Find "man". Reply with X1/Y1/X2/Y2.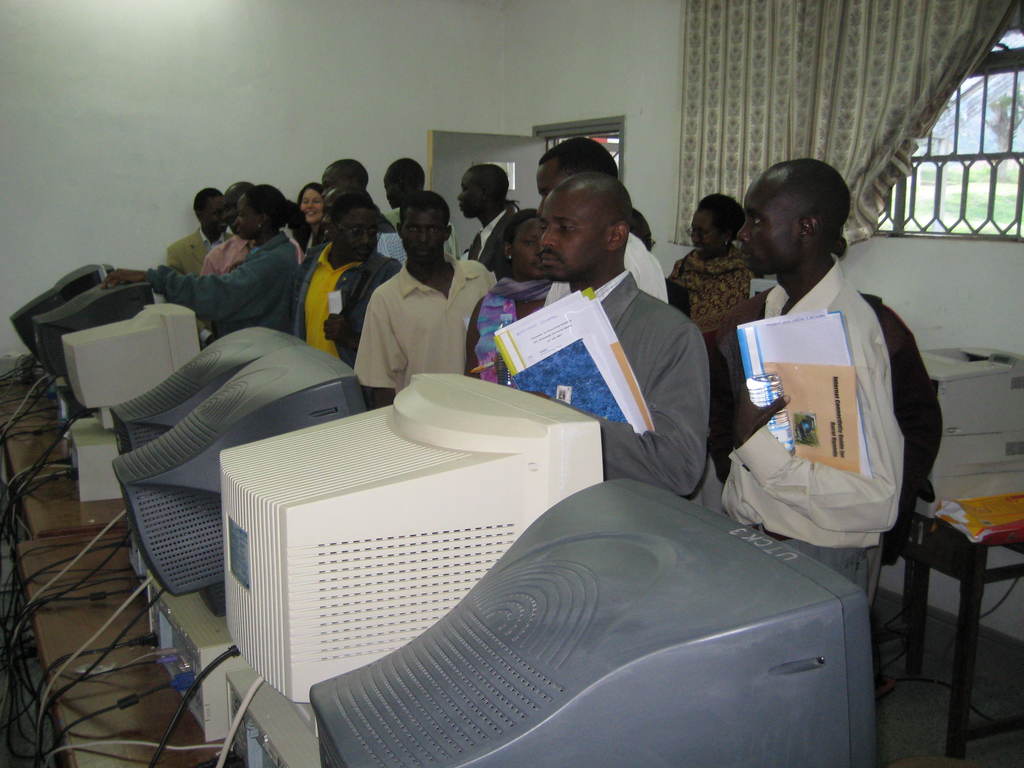
285/198/404/407.
